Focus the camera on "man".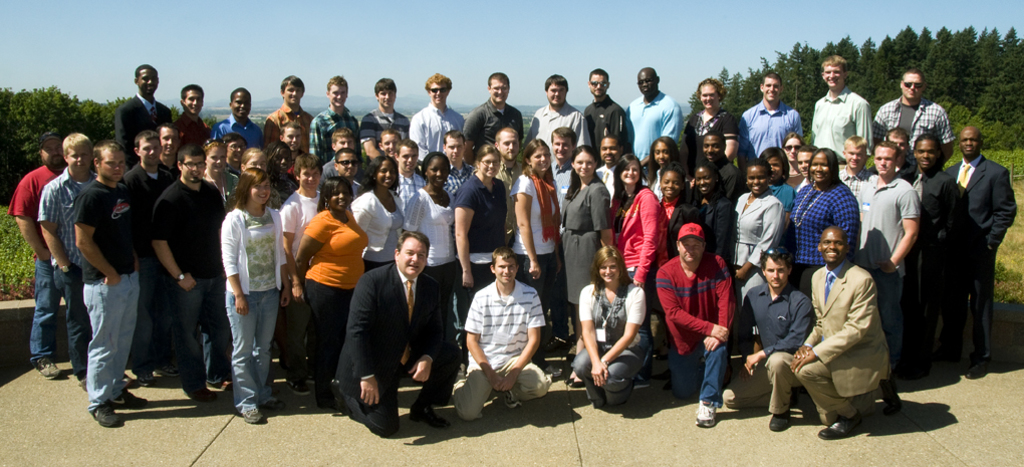
Focus region: <box>308,76,354,158</box>.
